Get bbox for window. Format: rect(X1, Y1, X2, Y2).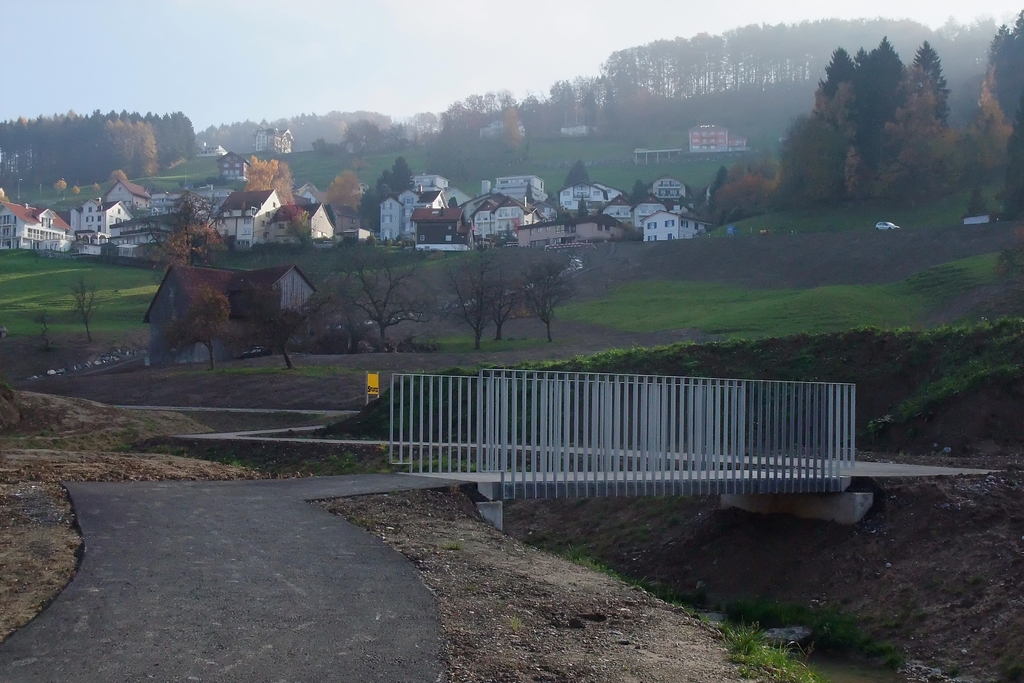
rect(236, 239, 245, 251).
